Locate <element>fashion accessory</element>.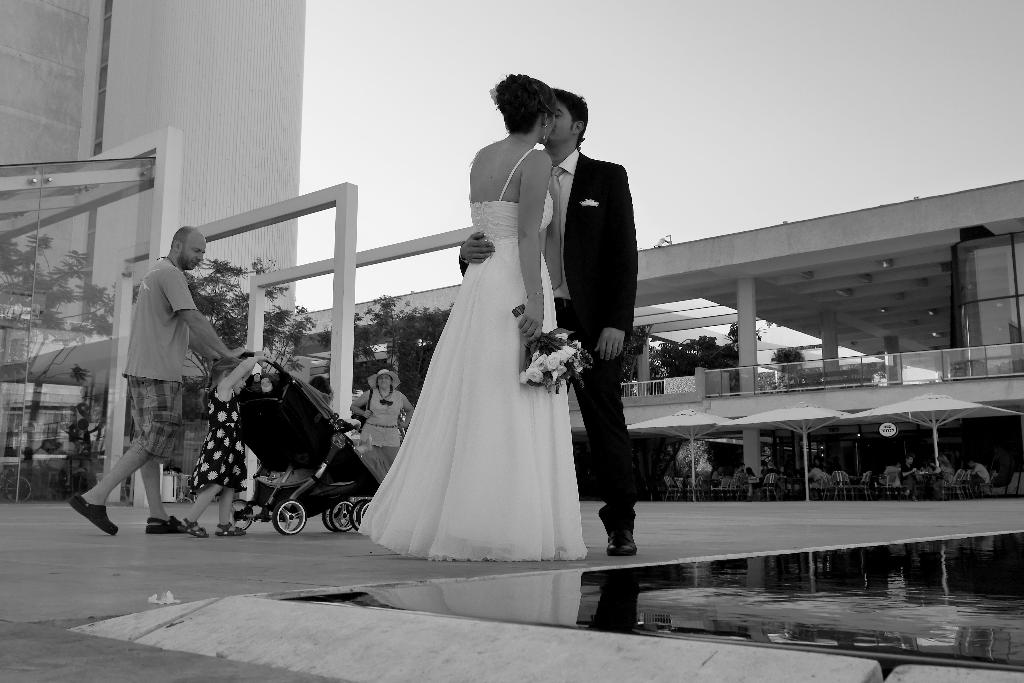
Bounding box: Rect(353, 387, 372, 436).
